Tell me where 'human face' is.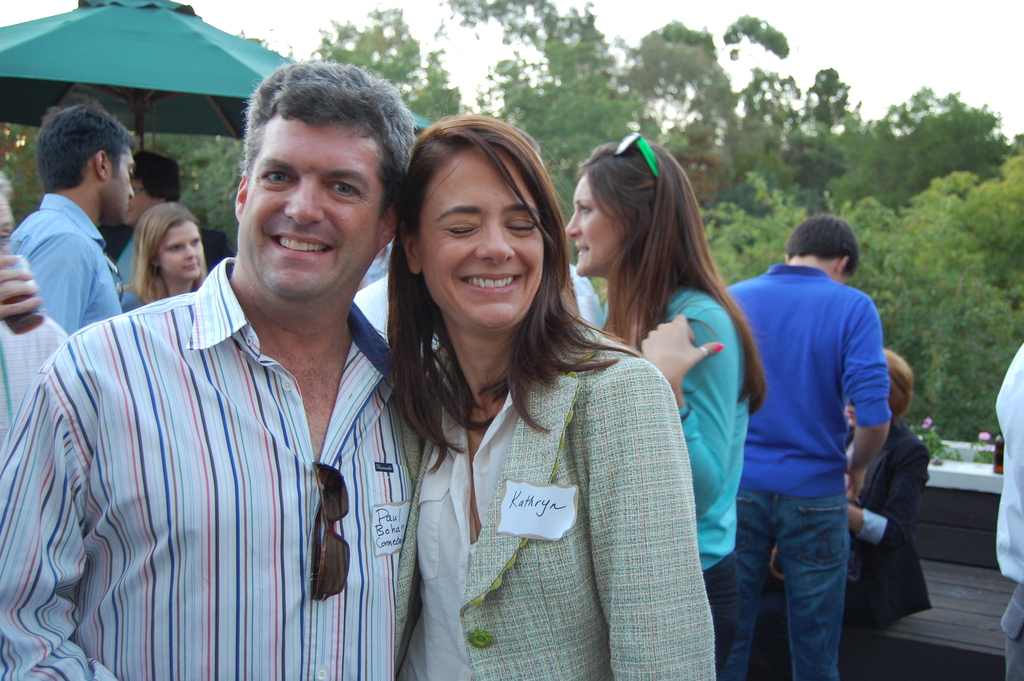
'human face' is at (564,167,621,281).
